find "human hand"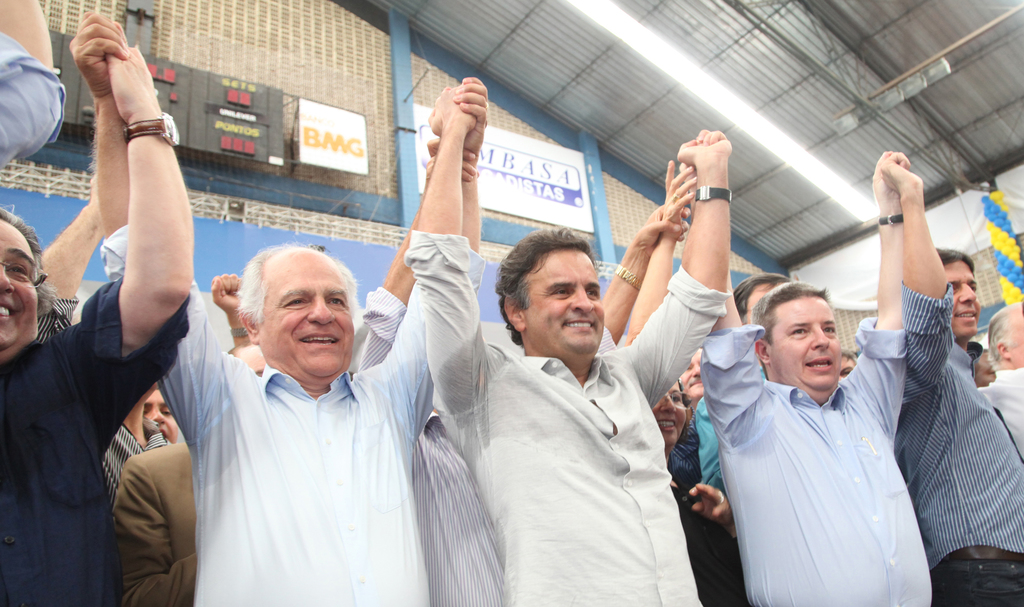
677,129,732,166
